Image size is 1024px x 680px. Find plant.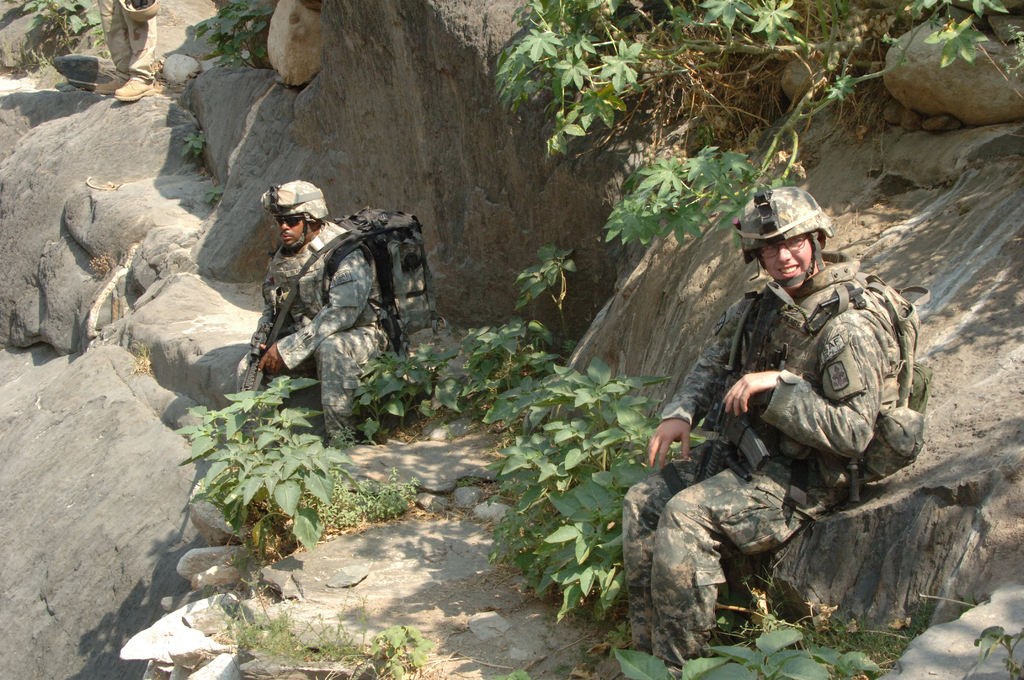
region(175, 374, 349, 562).
